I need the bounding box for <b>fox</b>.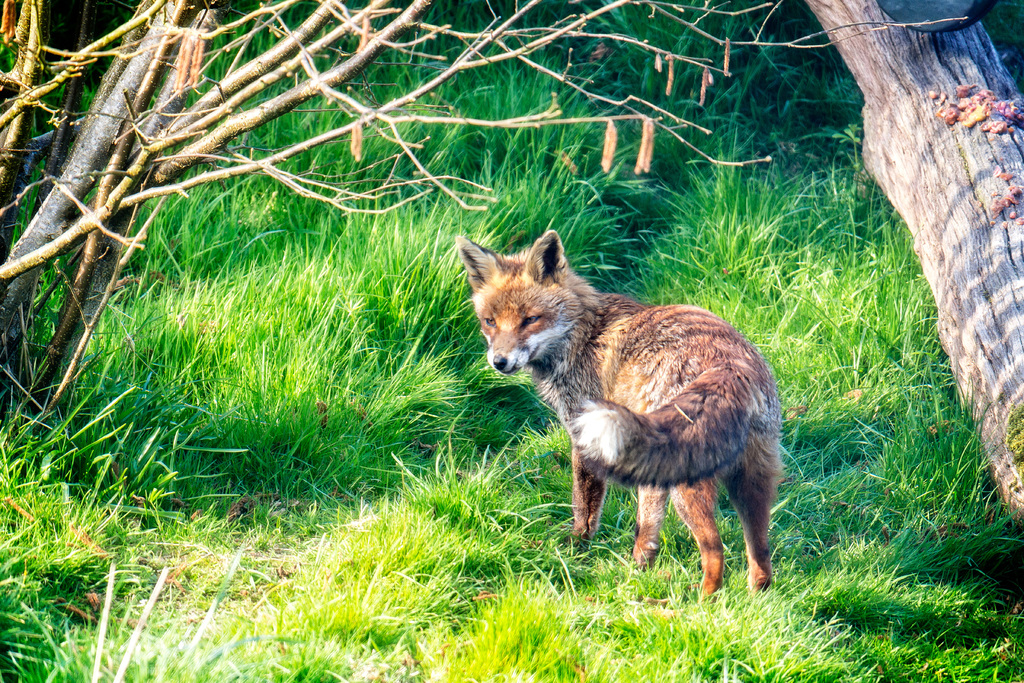
Here it is: 453/229/786/607.
